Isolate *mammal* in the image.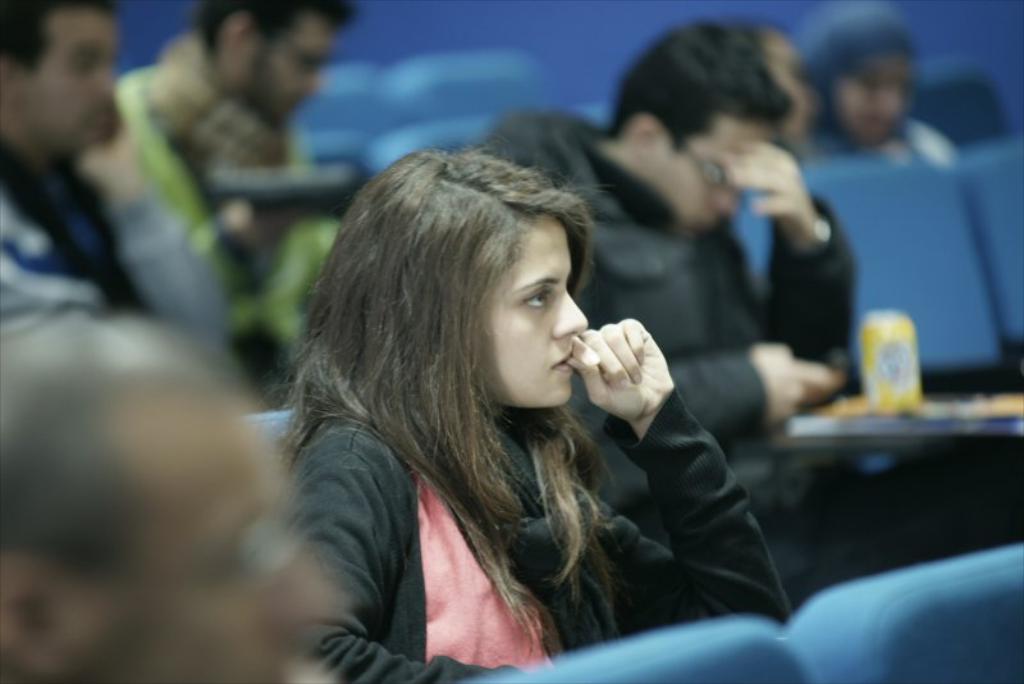
Isolated region: 264, 143, 684, 661.
